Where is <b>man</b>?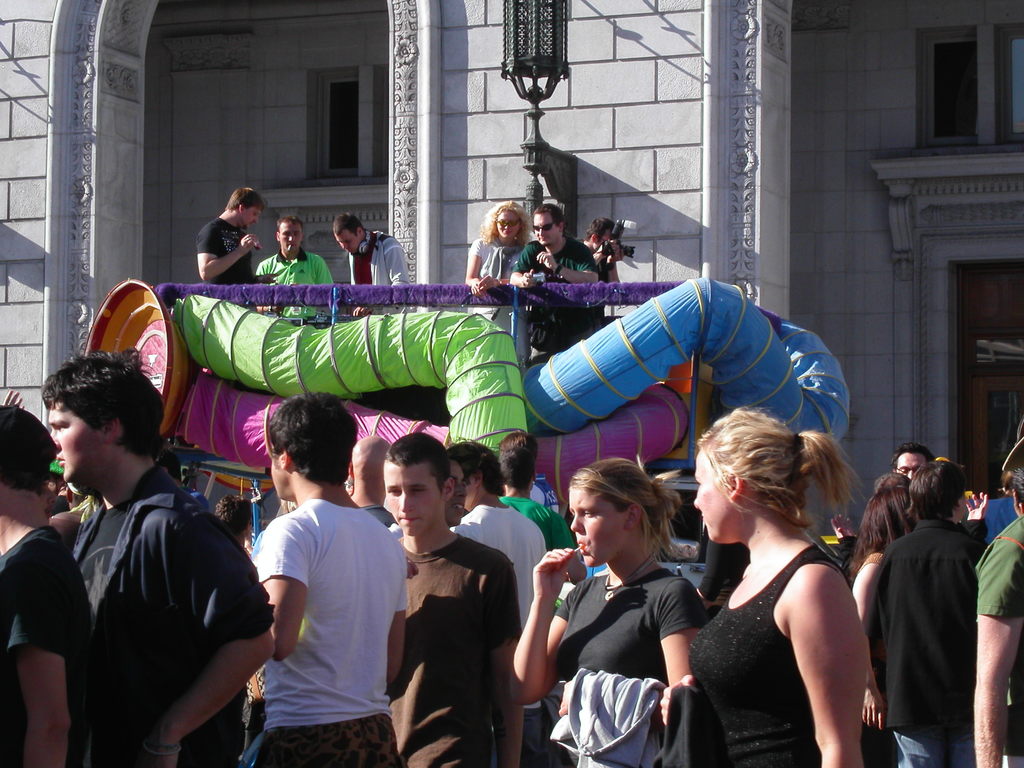
445,440,546,767.
